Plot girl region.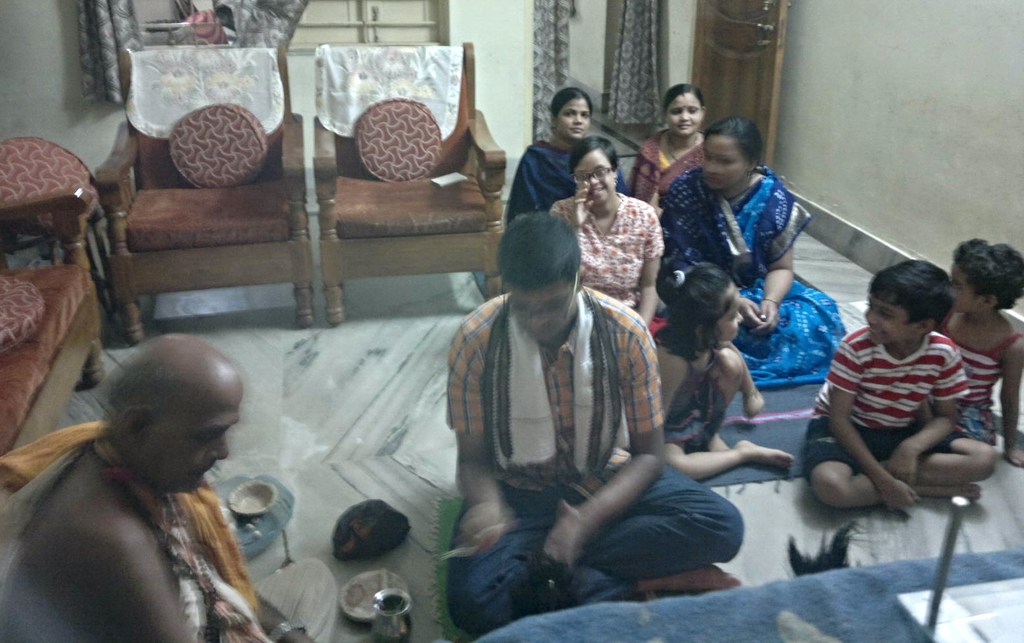
Plotted at 505,85,612,222.
